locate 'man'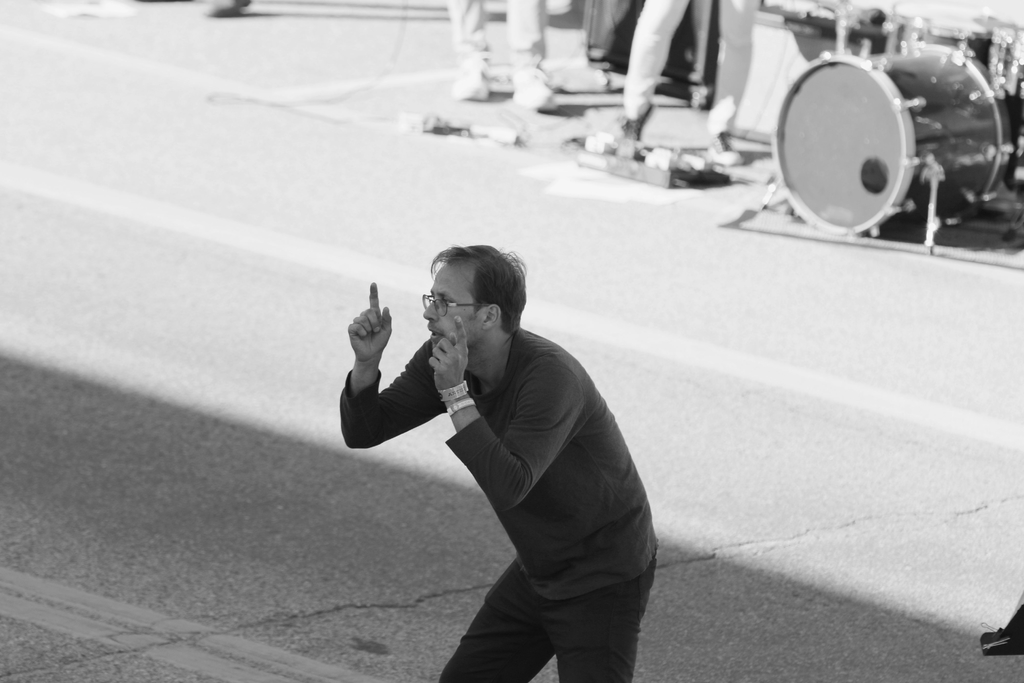
locate(342, 242, 660, 682)
